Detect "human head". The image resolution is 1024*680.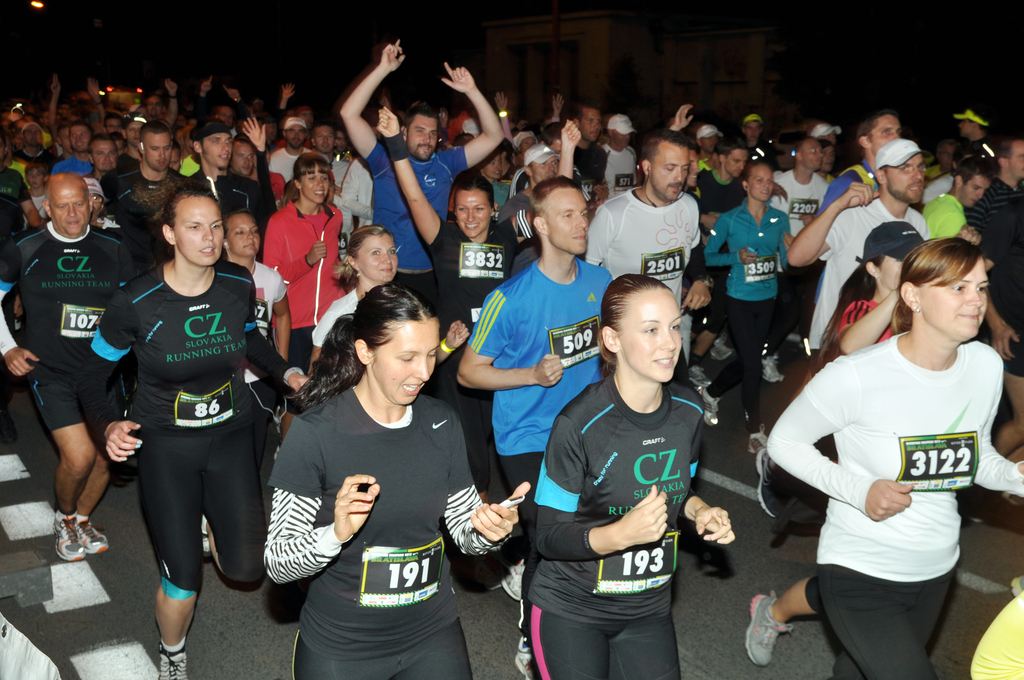
904,235,992,337.
